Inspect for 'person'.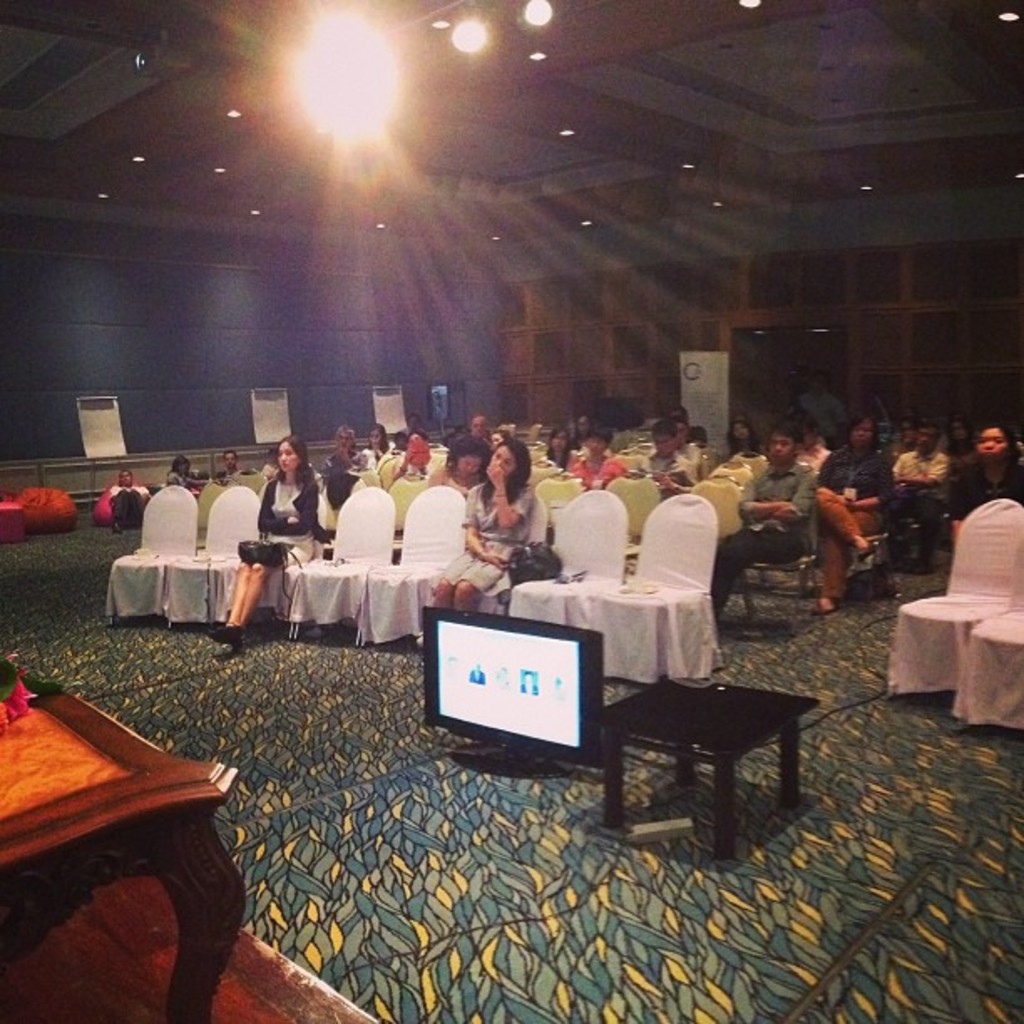
Inspection: left=960, top=422, right=1022, bottom=512.
